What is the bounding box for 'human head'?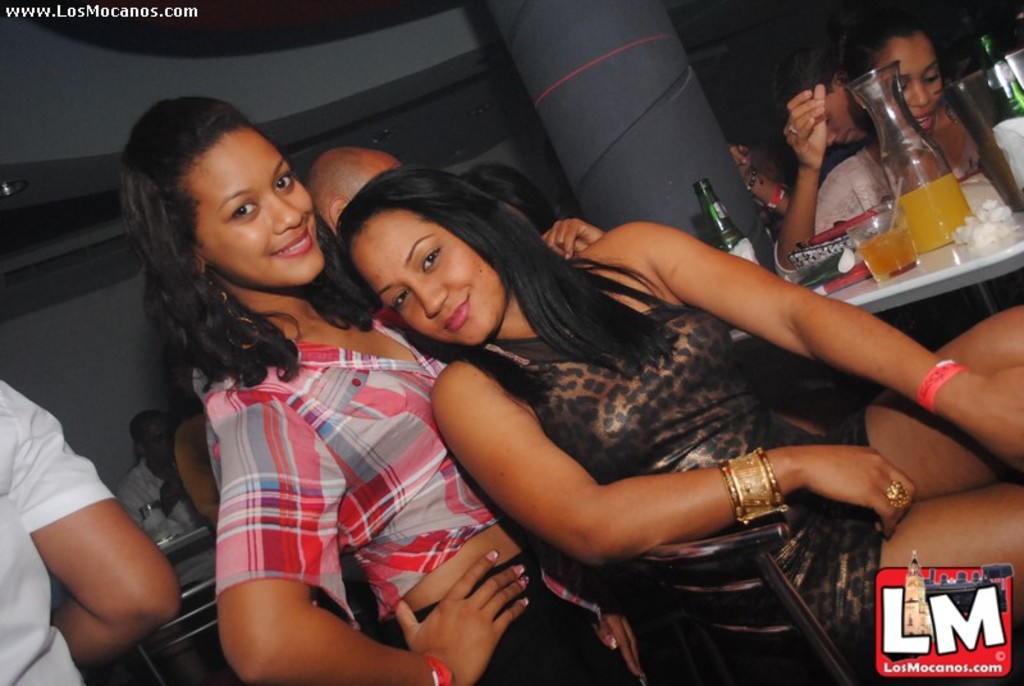
[768, 37, 868, 143].
